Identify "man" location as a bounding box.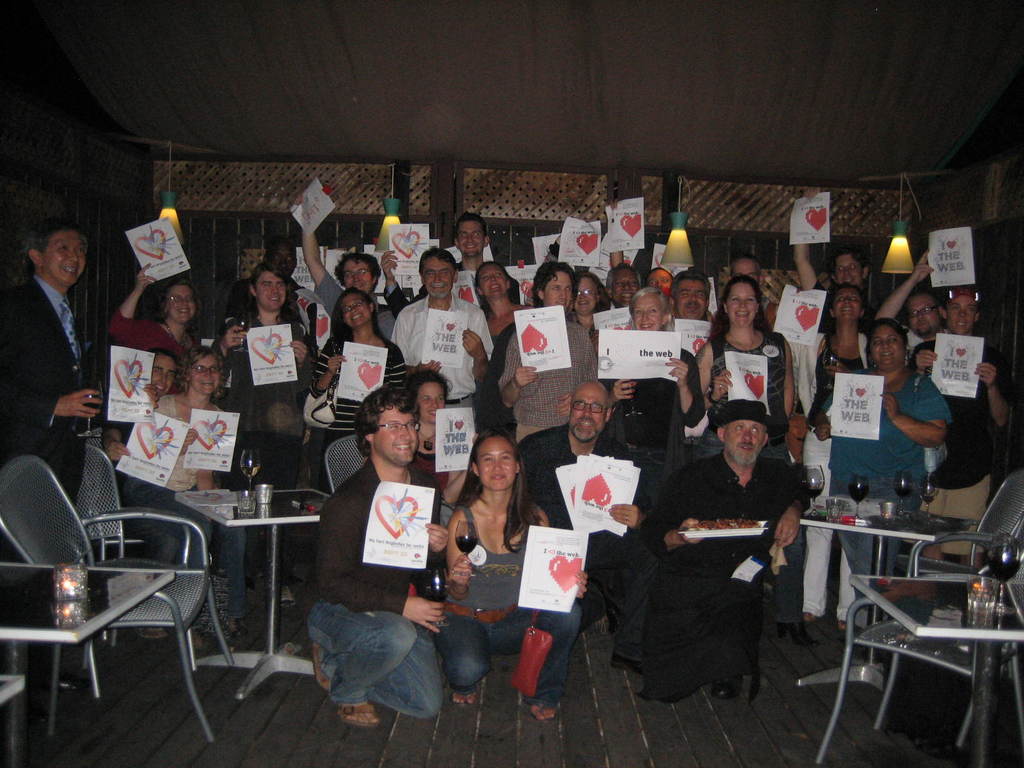
(x1=102, y1=346, x2=181, y2=463).
